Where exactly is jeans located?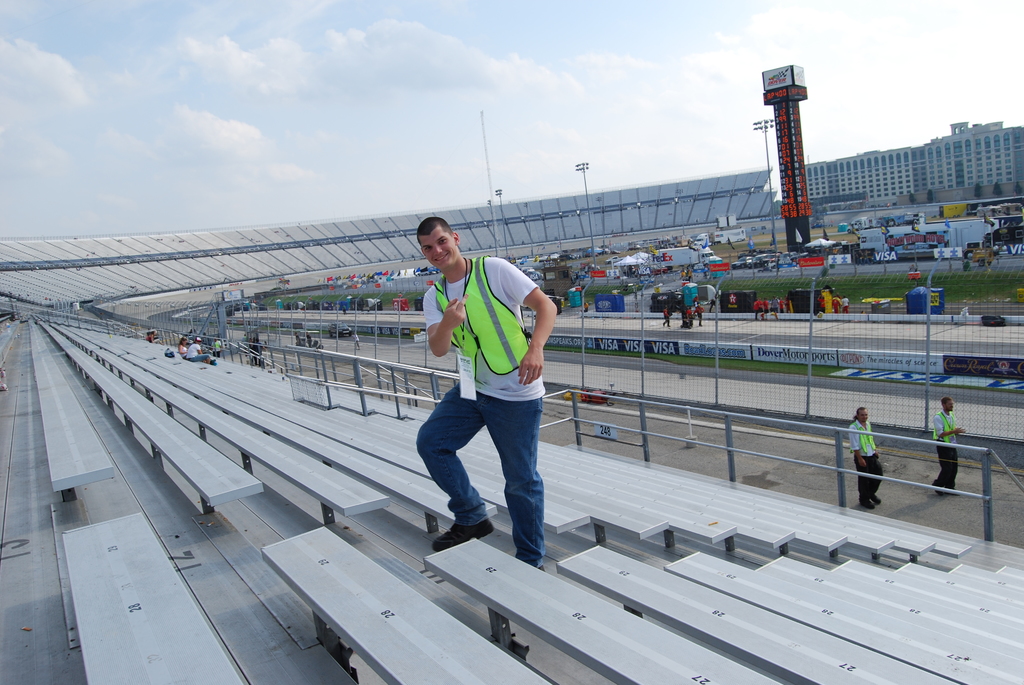
Its bounding box is 407/378/554/563.
